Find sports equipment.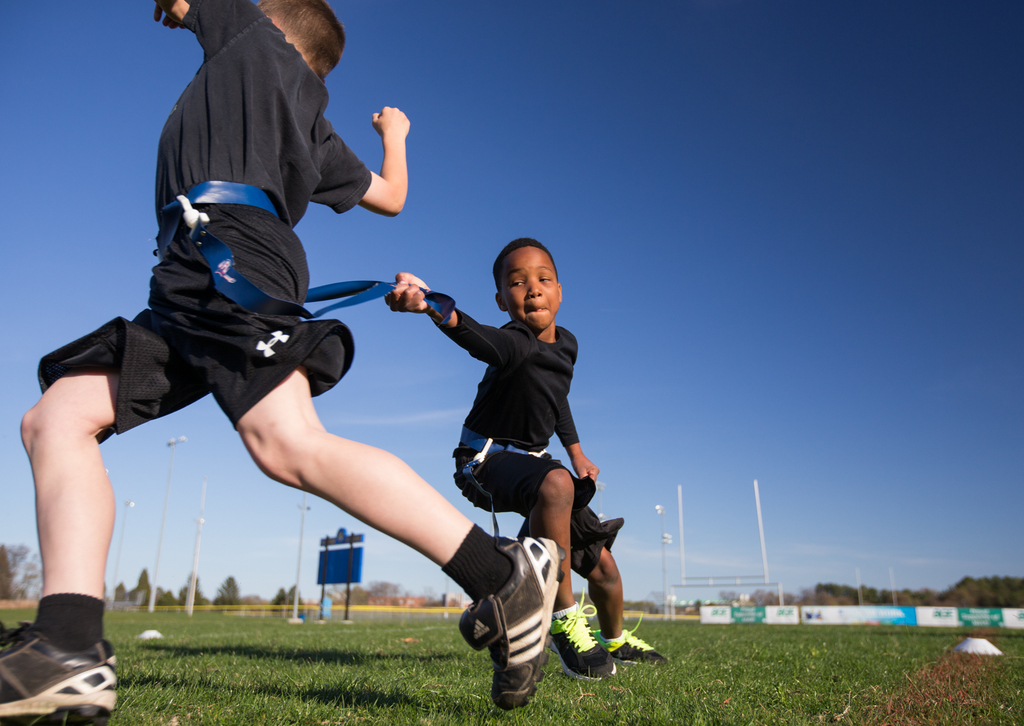
[x1=547, y1=590, x2=619, y2=681].
